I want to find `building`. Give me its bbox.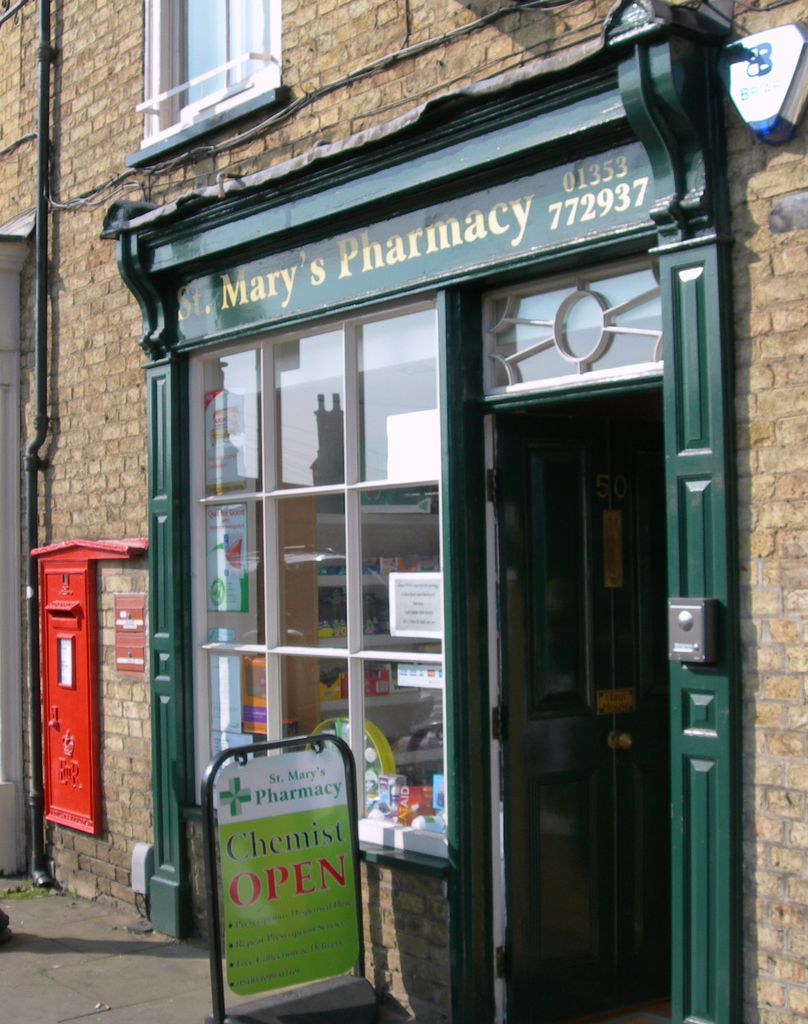
(0,0,807,1023).
